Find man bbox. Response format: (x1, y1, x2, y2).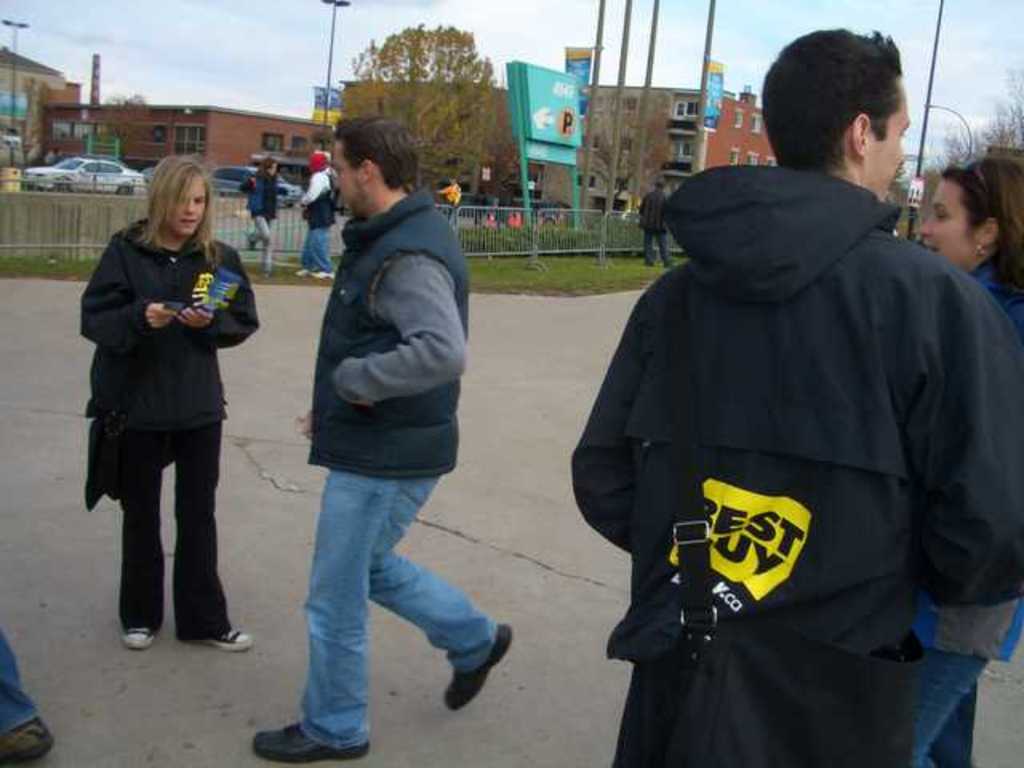
(248, 117, 509, 763).
